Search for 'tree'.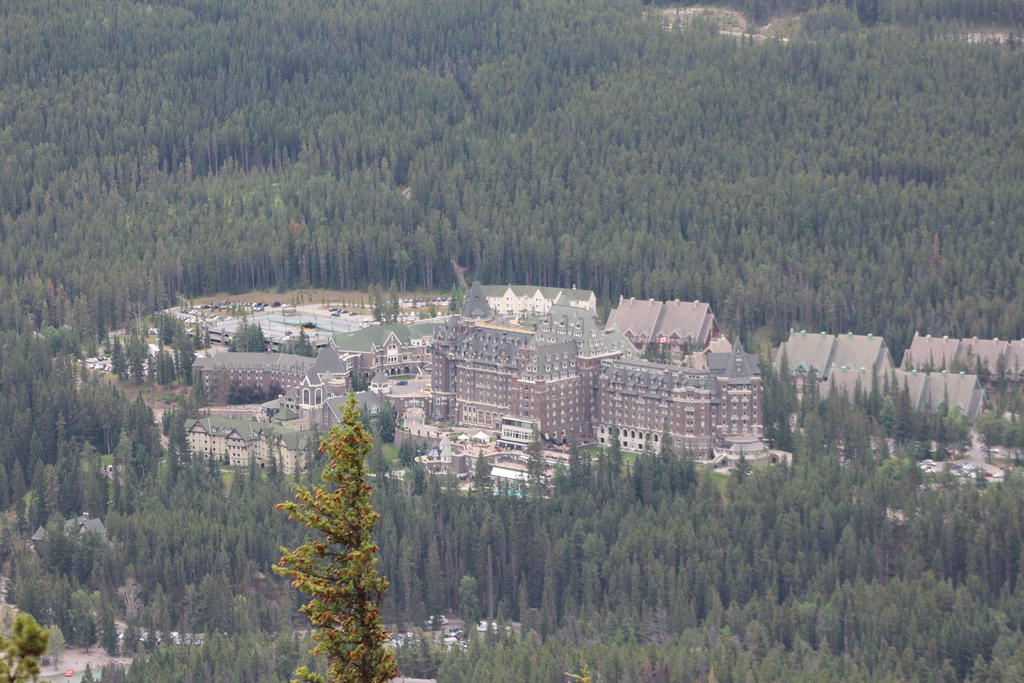
Found at 86,654,125,682.
